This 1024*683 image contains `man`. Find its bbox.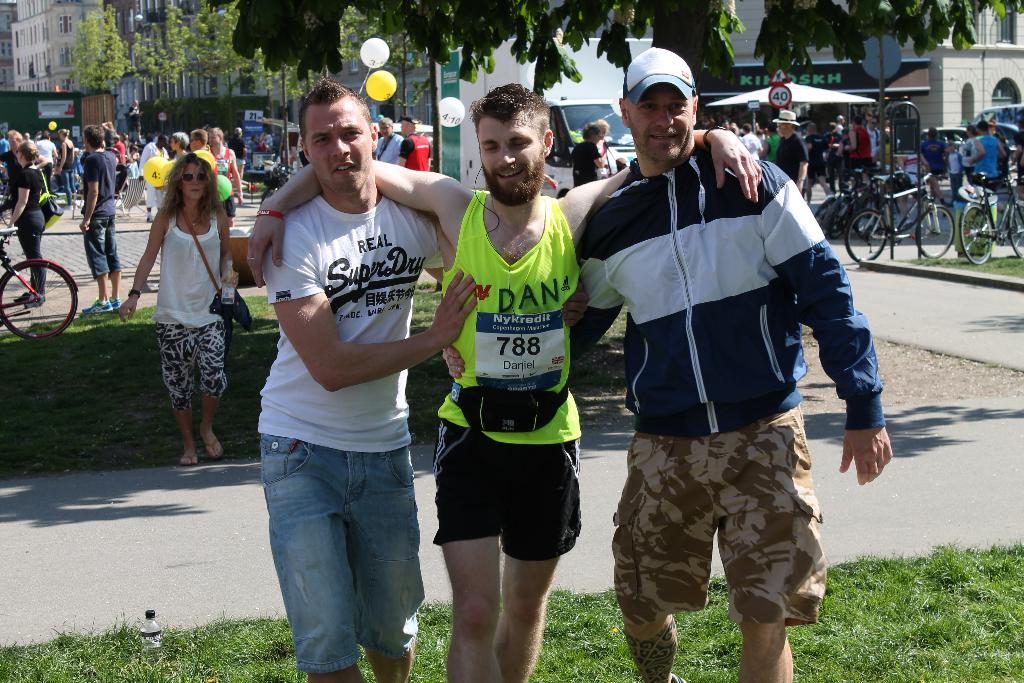
[left=241, top=84, right=600, bottom=682].
